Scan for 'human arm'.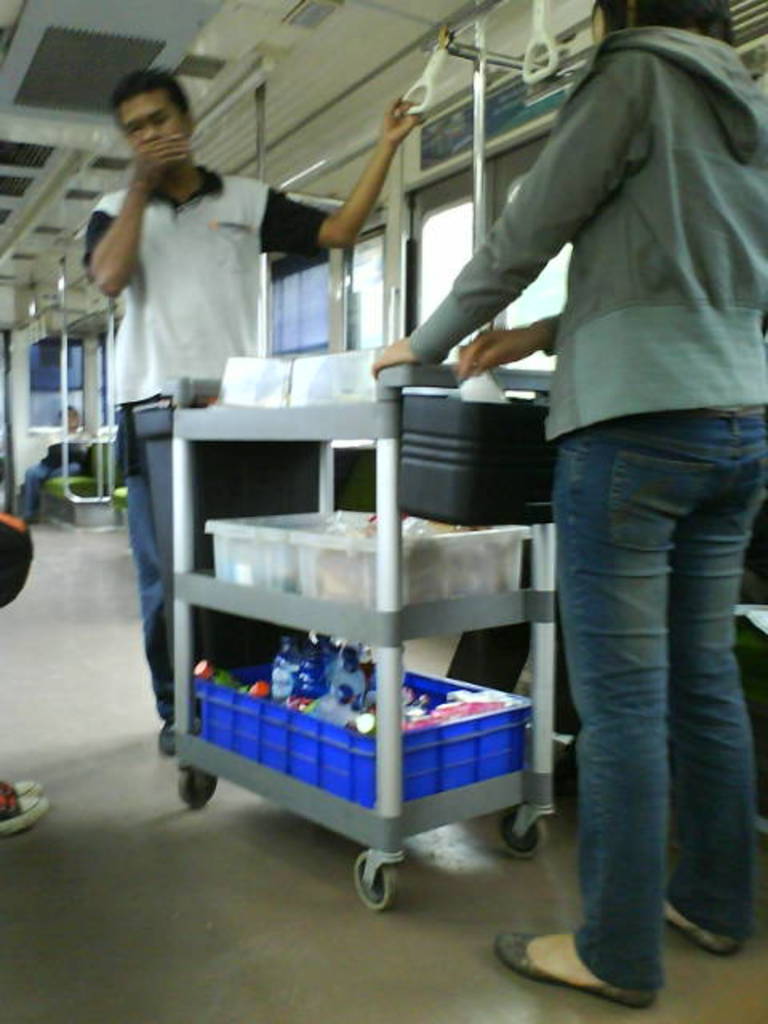
Scan result: Rect(85, 131, 197, 306).
